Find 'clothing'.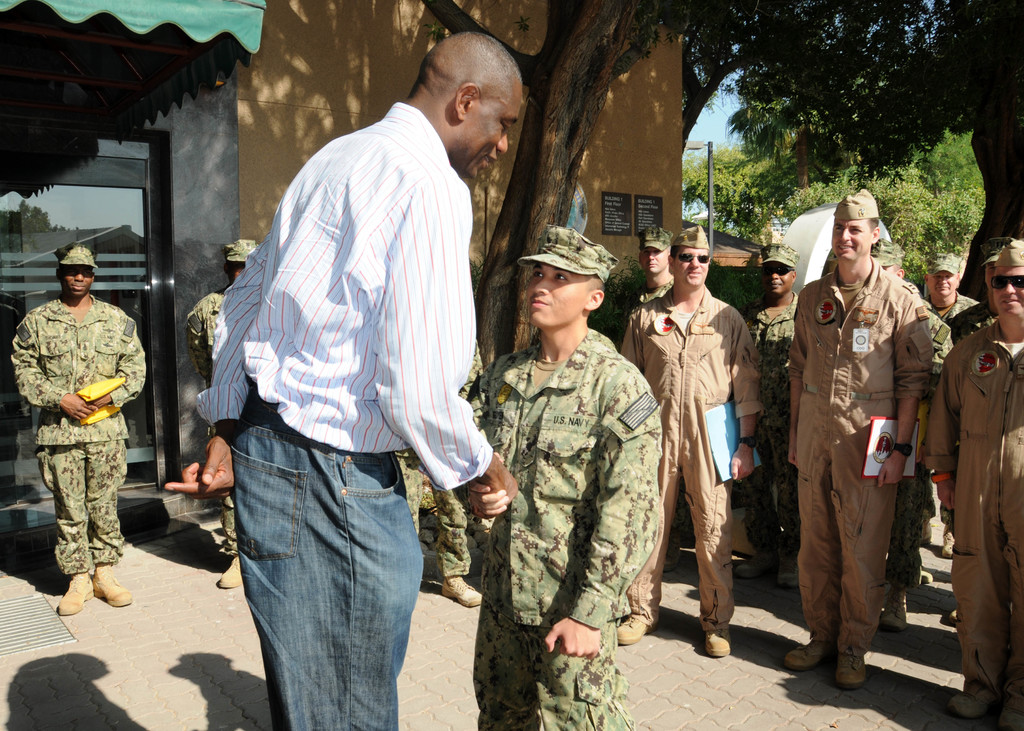
620,286,767,638.
